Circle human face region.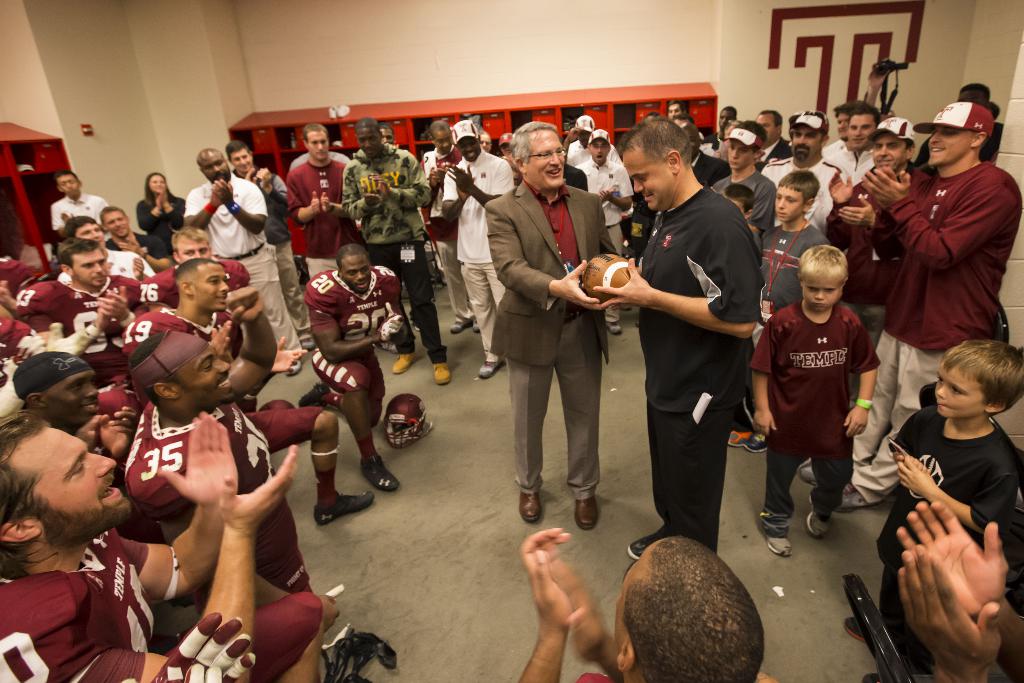
Region: (180, 348, 230, 400).
